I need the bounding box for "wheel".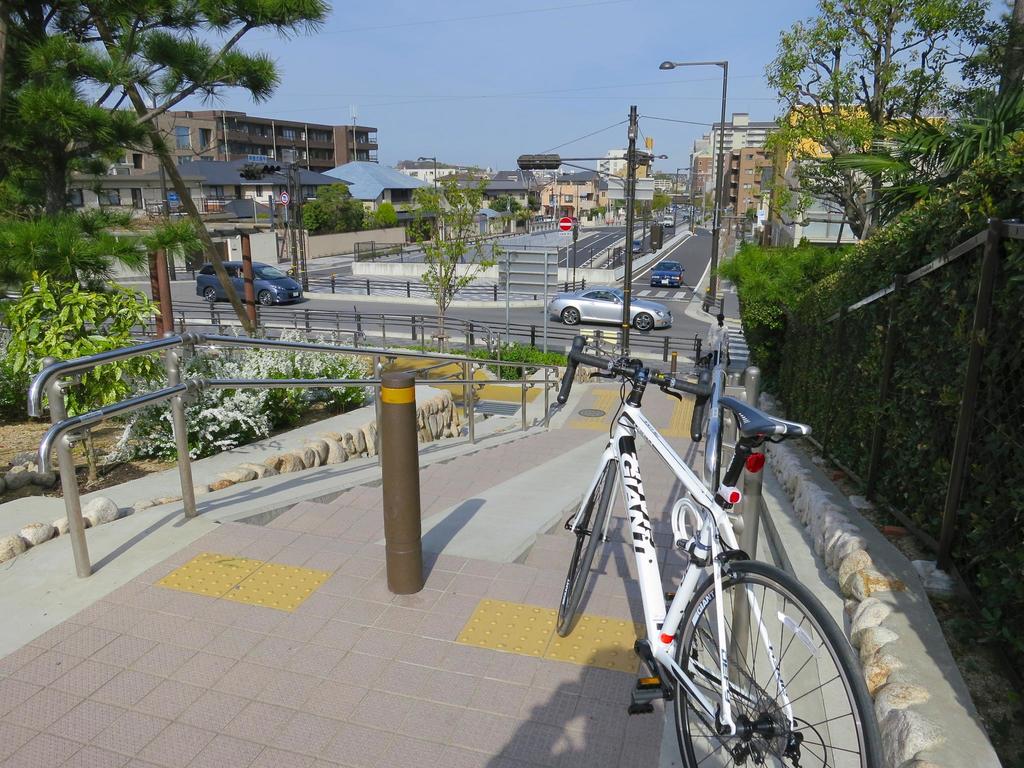
Here it is: select_region(561, 308, 576, 324).
